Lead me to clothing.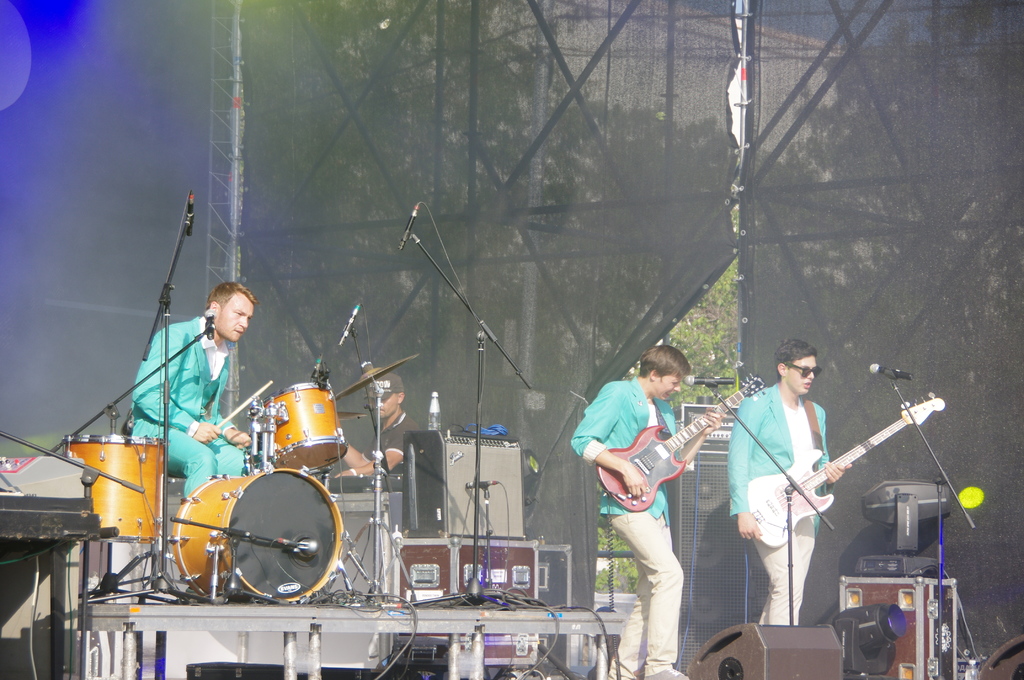
Lead to [597,364,733,627].
